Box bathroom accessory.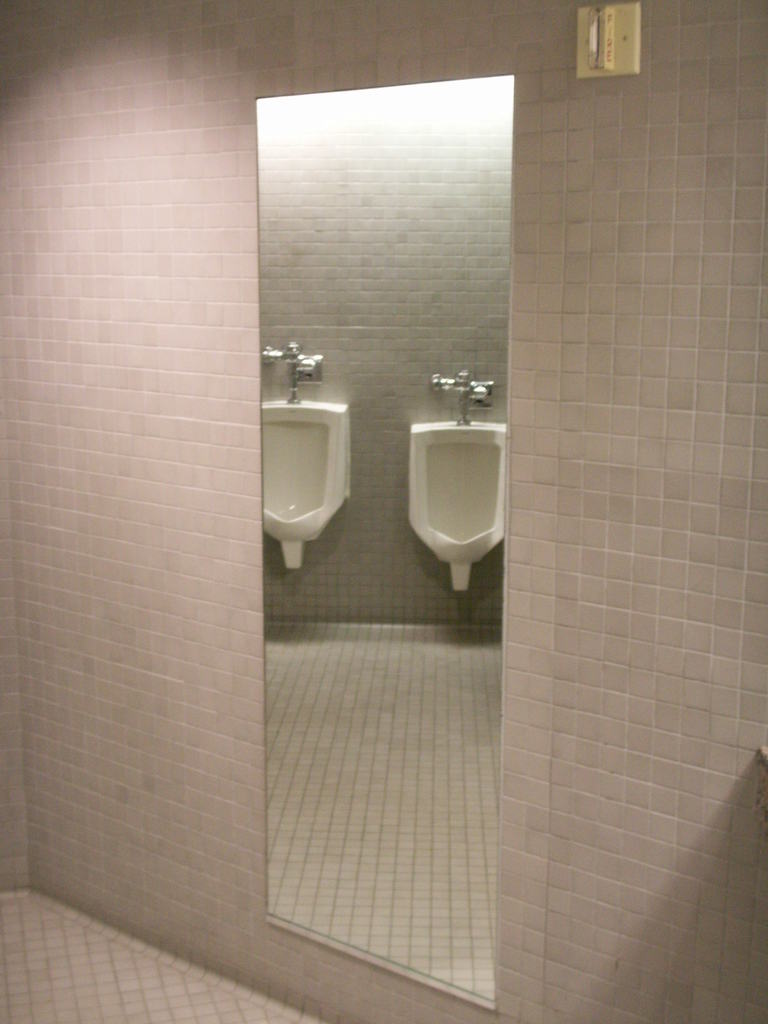
(431,369,497,429).
